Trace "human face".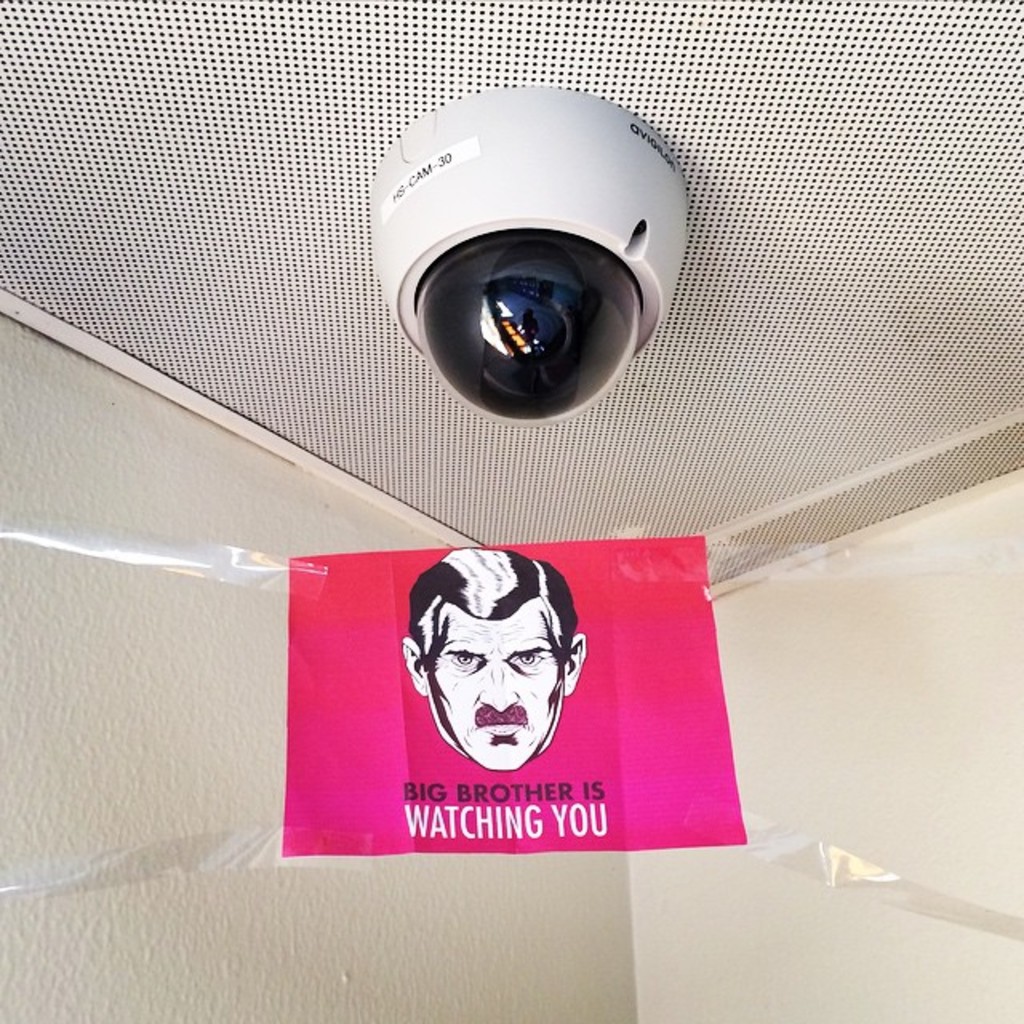
Traced to bbox=(430, 597, 566, 768).
